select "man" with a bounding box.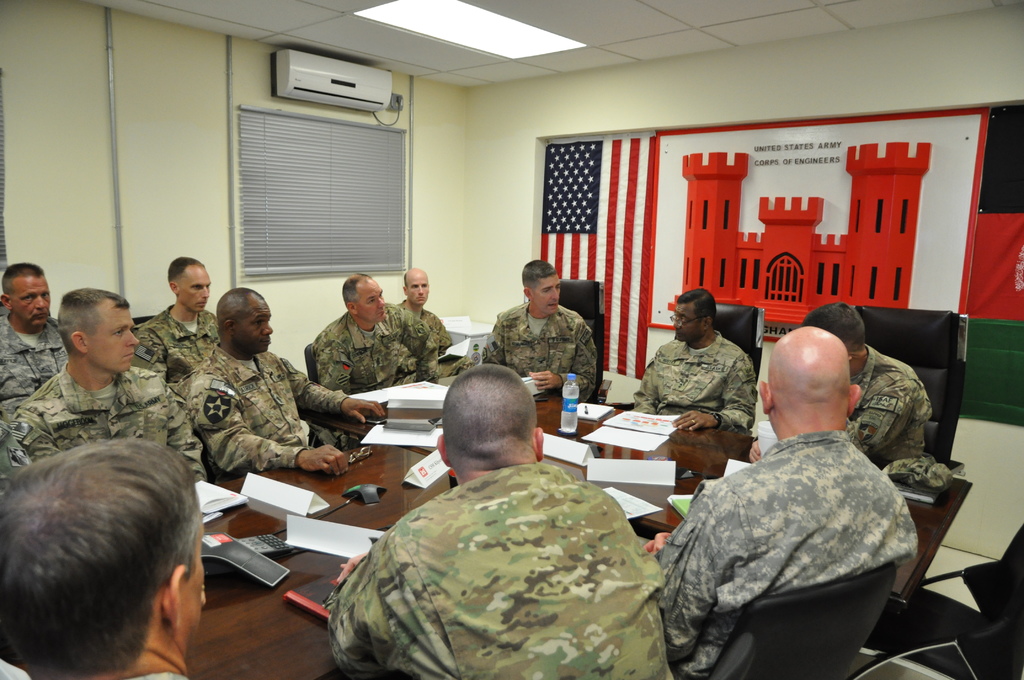
(x1=801, y1=298, x2=945, y2=490).
